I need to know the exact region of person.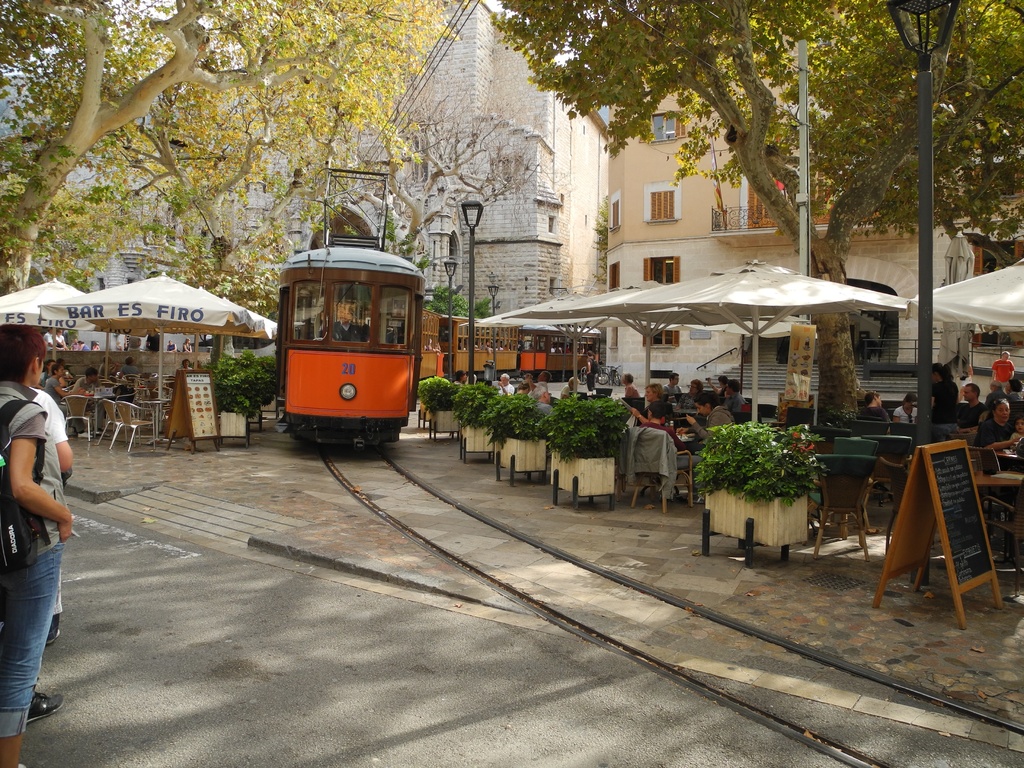
Region: 851 396 894 424.
